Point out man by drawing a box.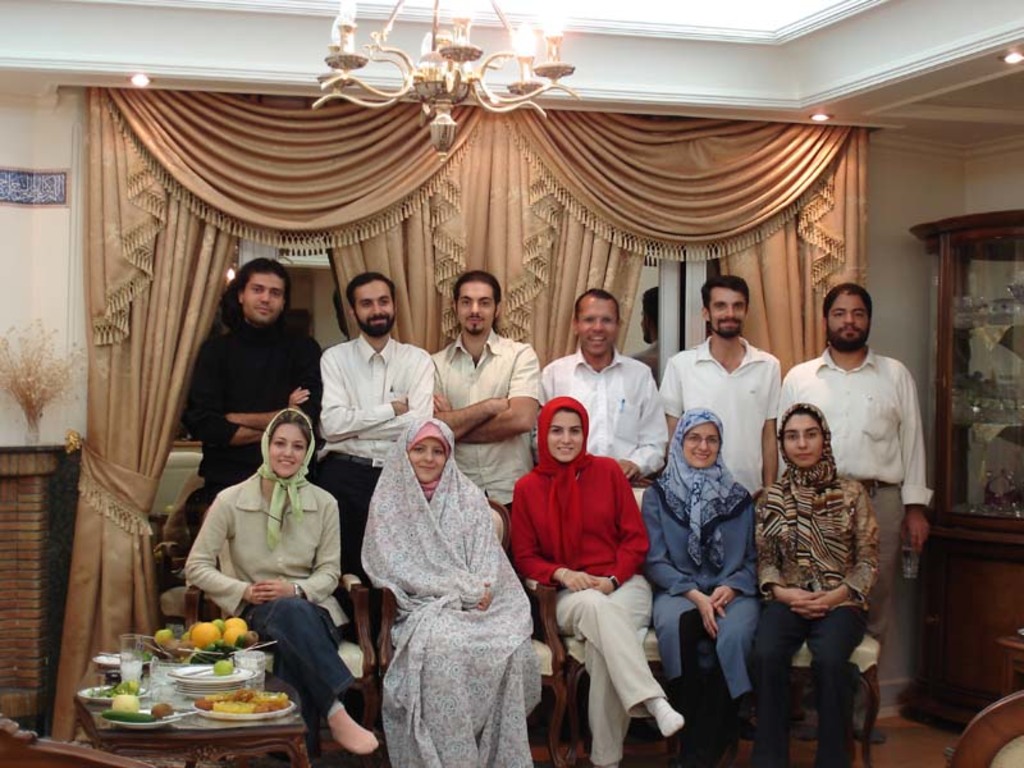
Rect(662, 283, 776, 484).
